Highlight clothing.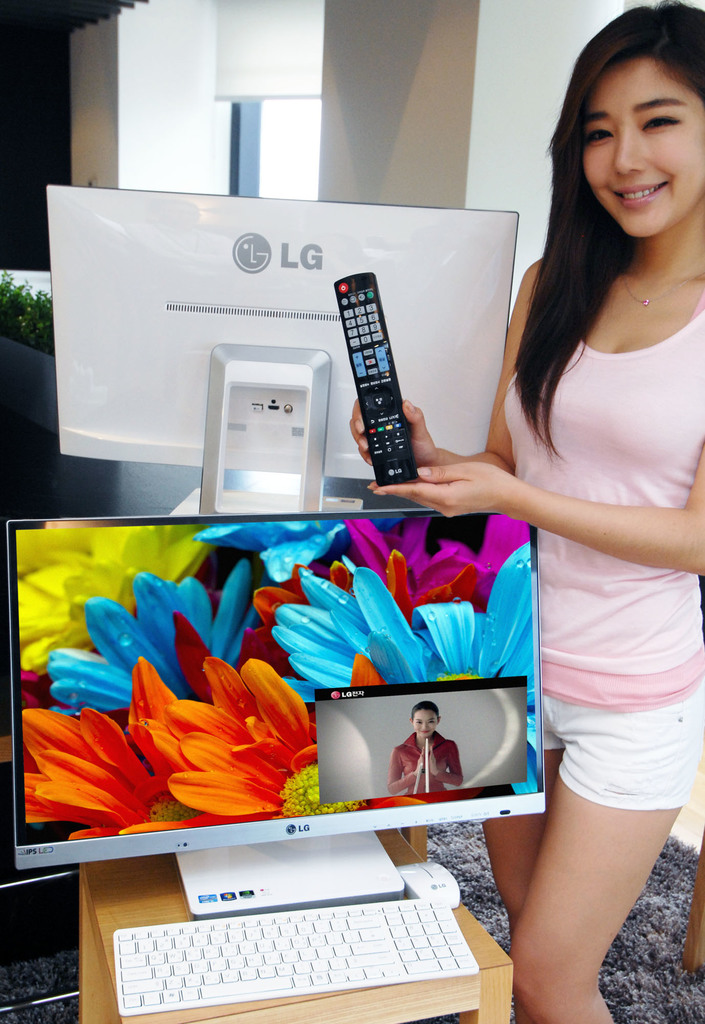
Highlighted region: 391, 733, 461, 789.
